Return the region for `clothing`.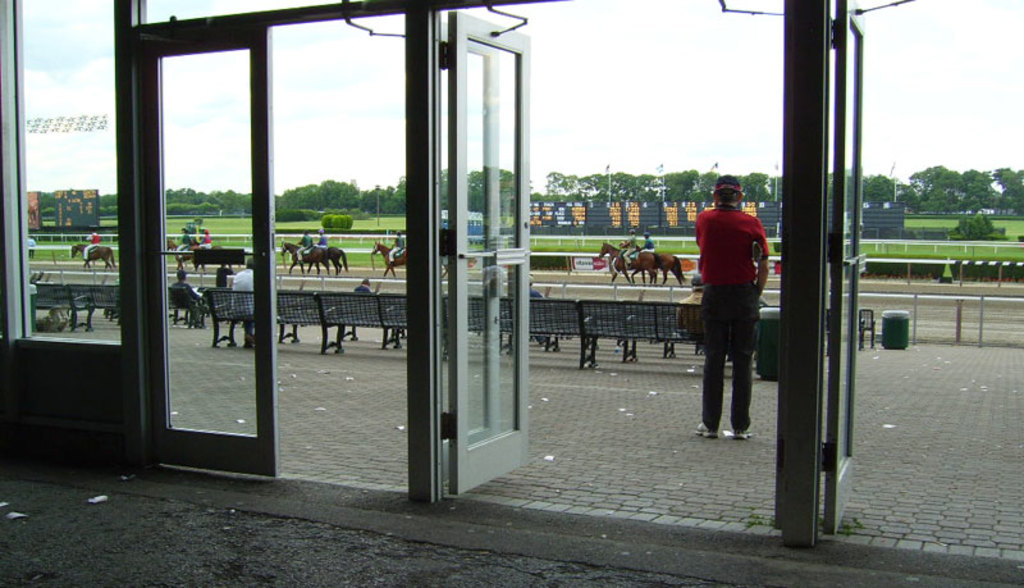
bbox(175, 234, 192, 257).
